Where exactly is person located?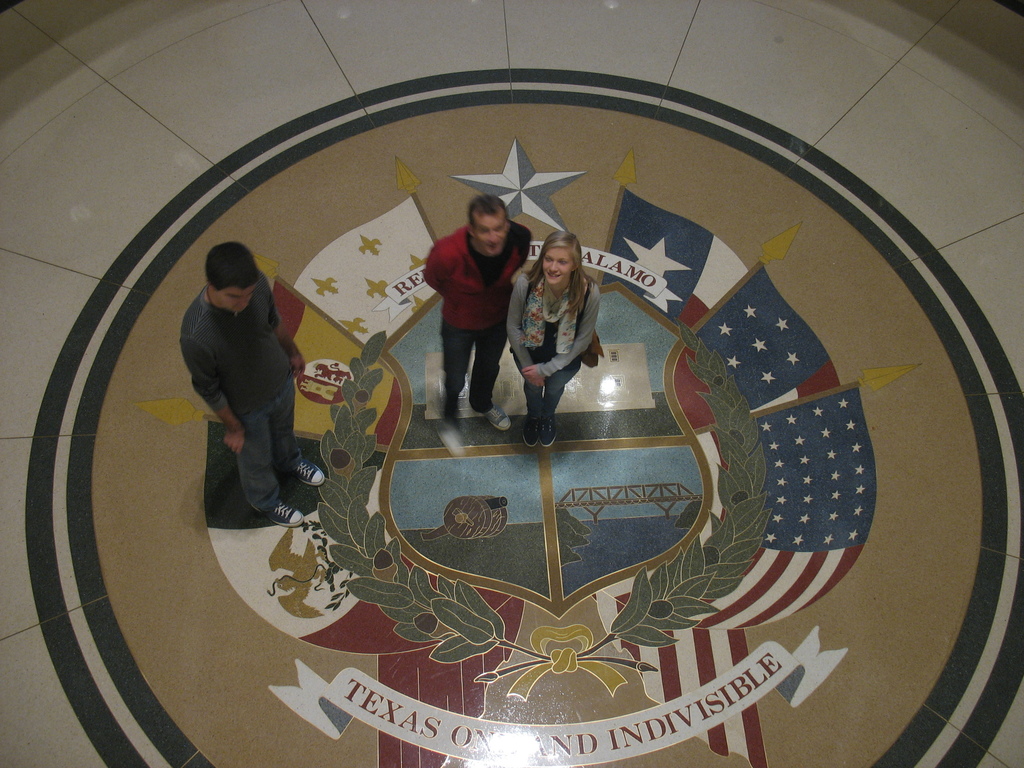
Its bounding box is bbox=[424, 193, 532, 460].
